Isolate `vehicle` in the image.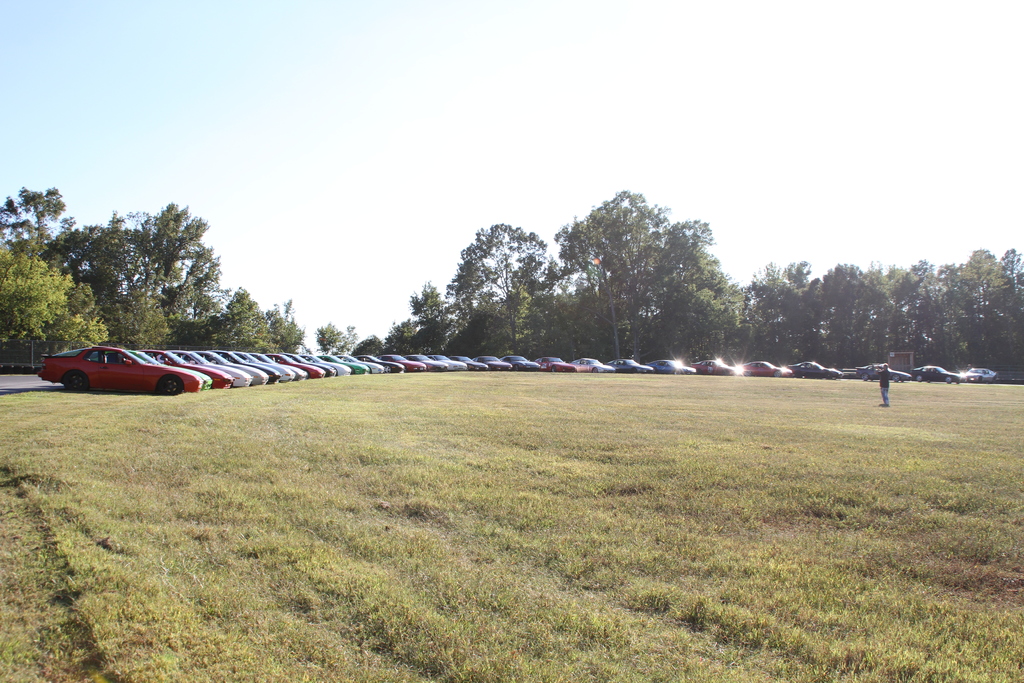
Isolated region: 964 365 1002 384.
